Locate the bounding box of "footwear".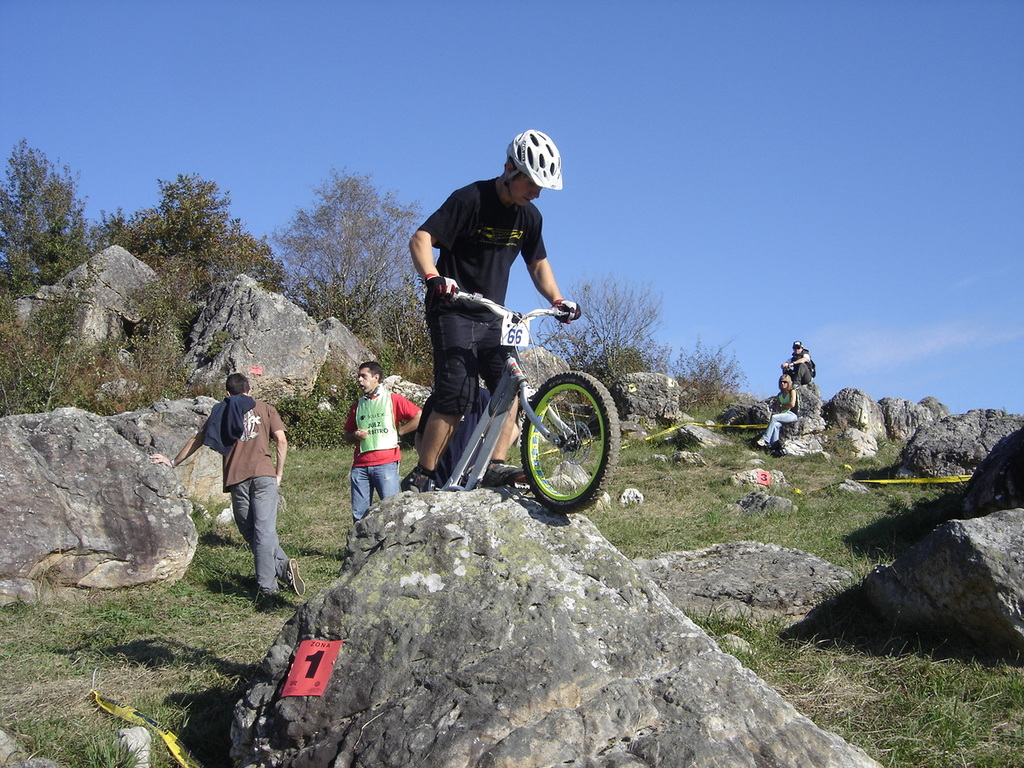
Bounding box: [x1=286, y1=554, x2=307, y2=595].
